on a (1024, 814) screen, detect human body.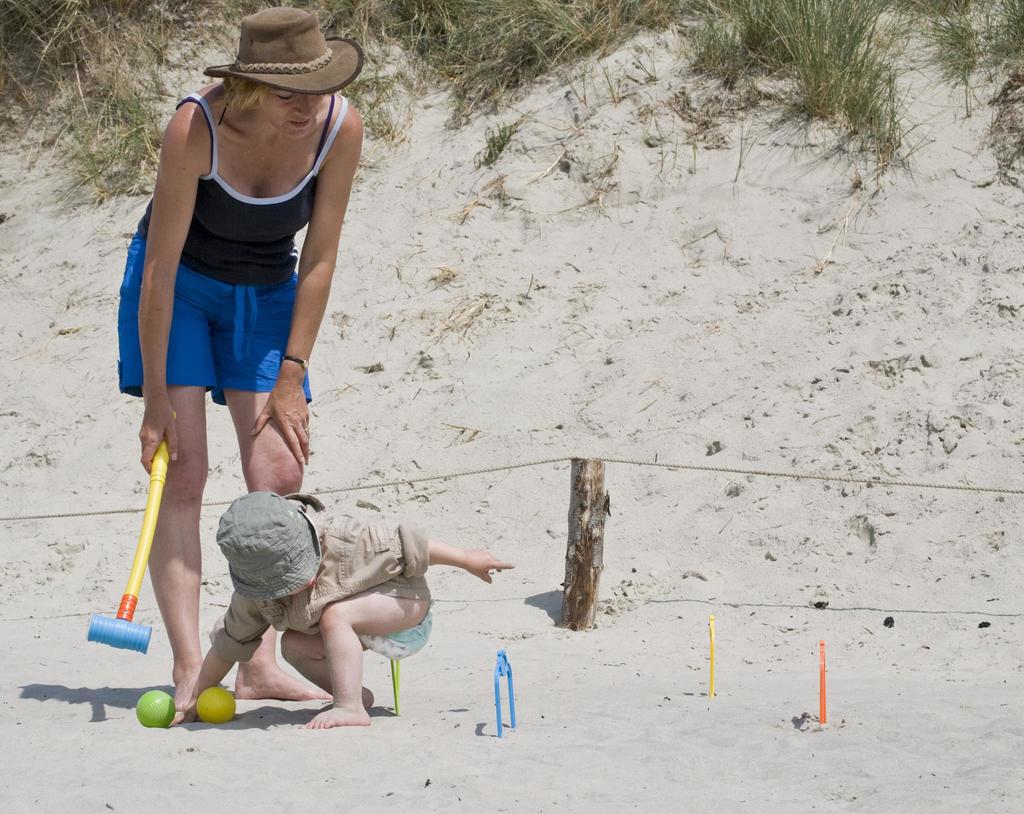
157,400,483,721.
